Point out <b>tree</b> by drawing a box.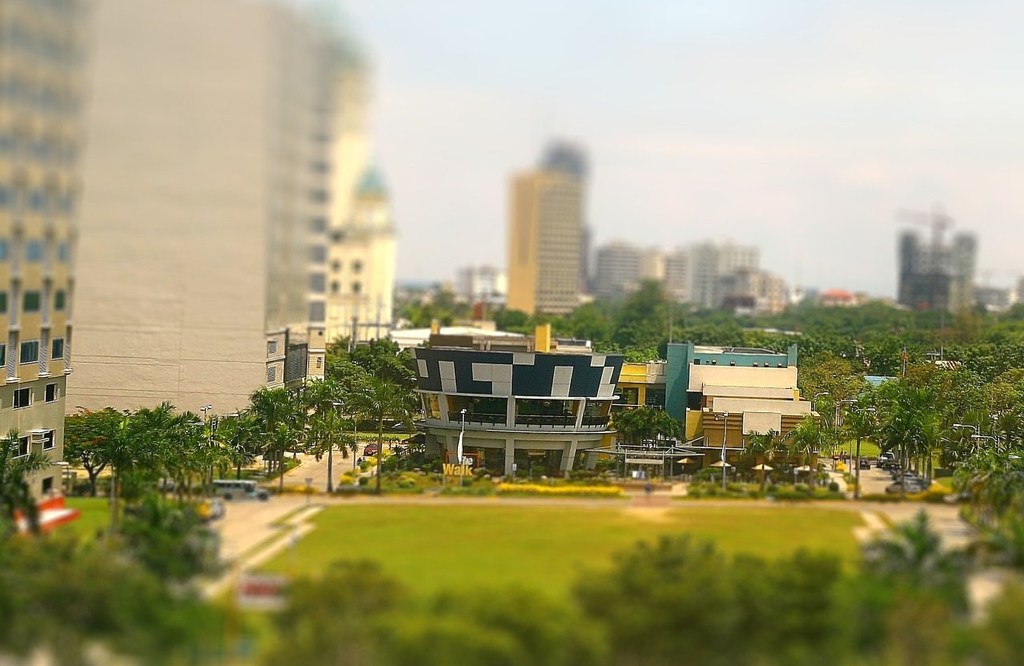
pyautogui.locateOnScreen(741, 423, 783, 499).
